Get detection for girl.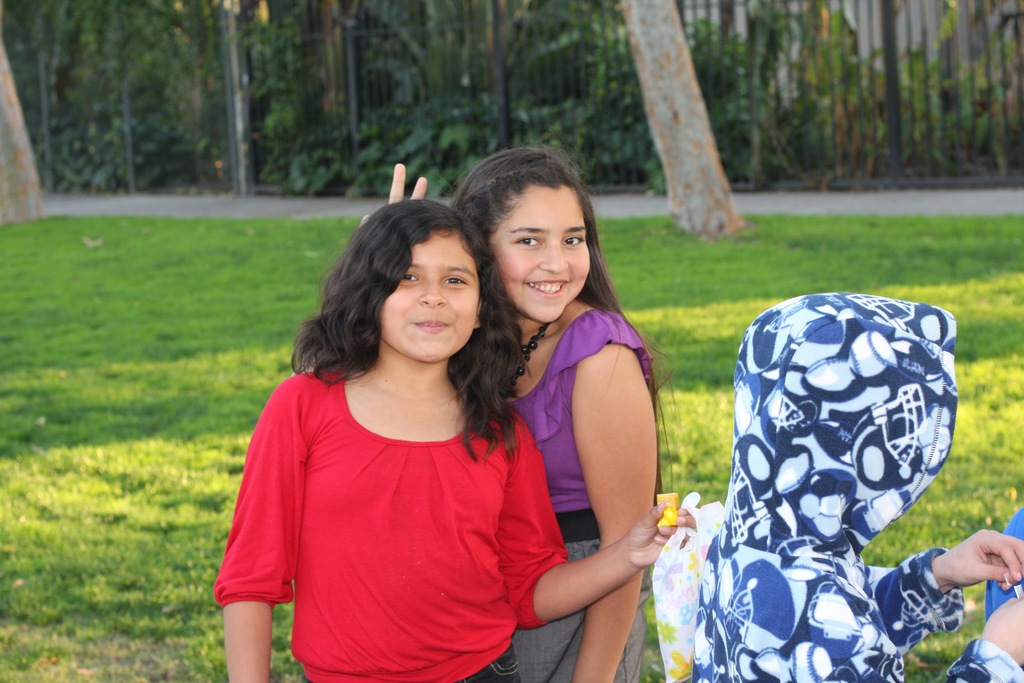
Detection: crop(362, 145, 680, 678).
